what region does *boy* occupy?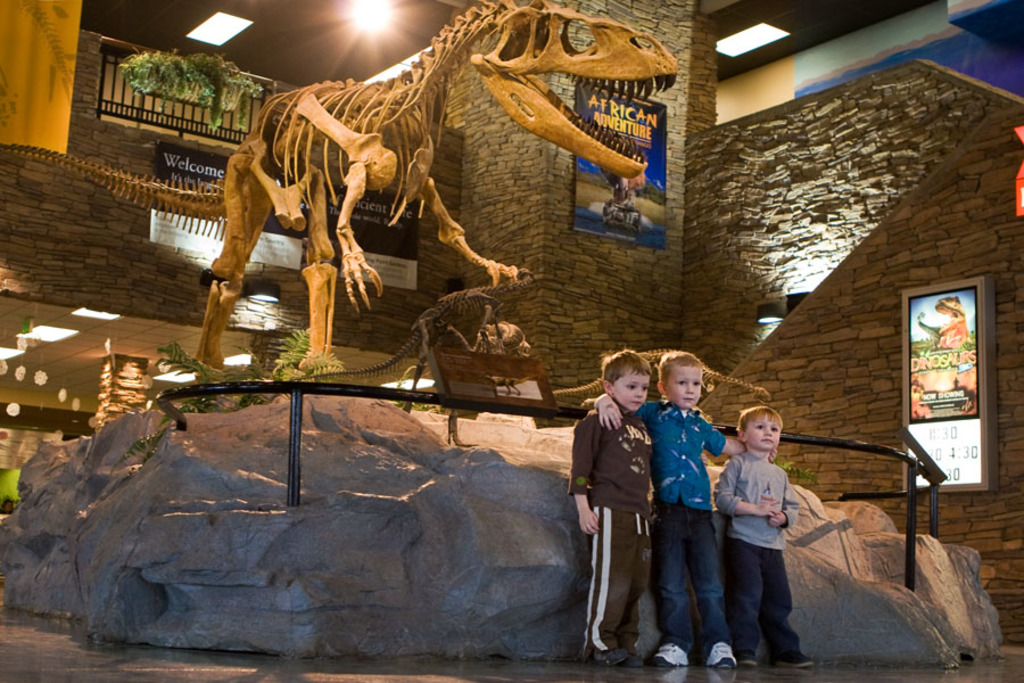
[586, 349, 781, 661].
